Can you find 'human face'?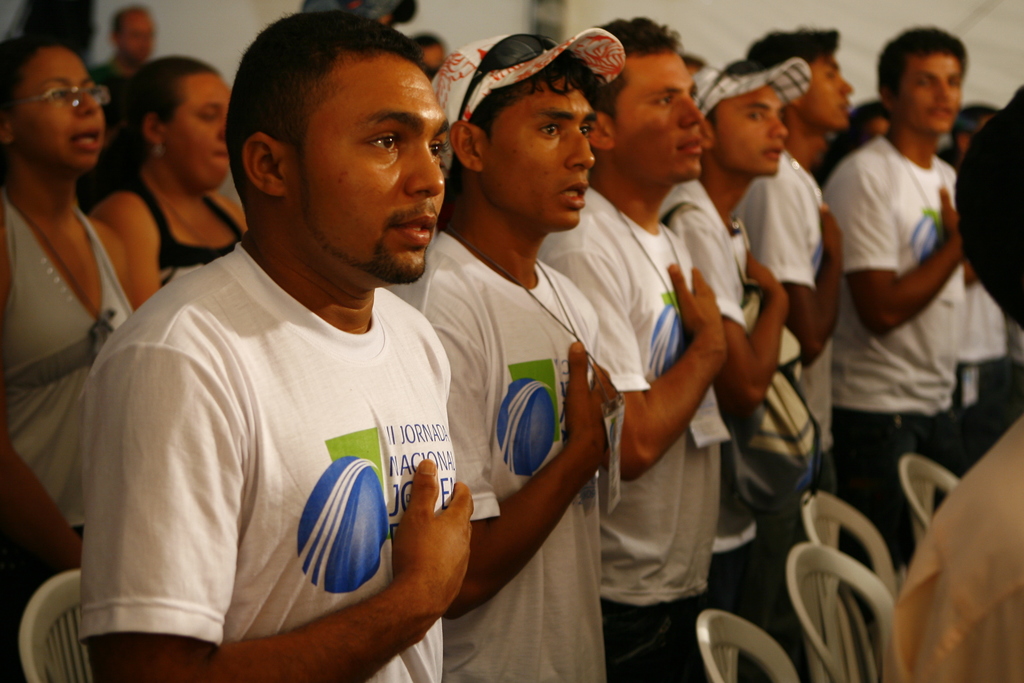
Yes, bounding box: locate(489, 83, 596, 229).
